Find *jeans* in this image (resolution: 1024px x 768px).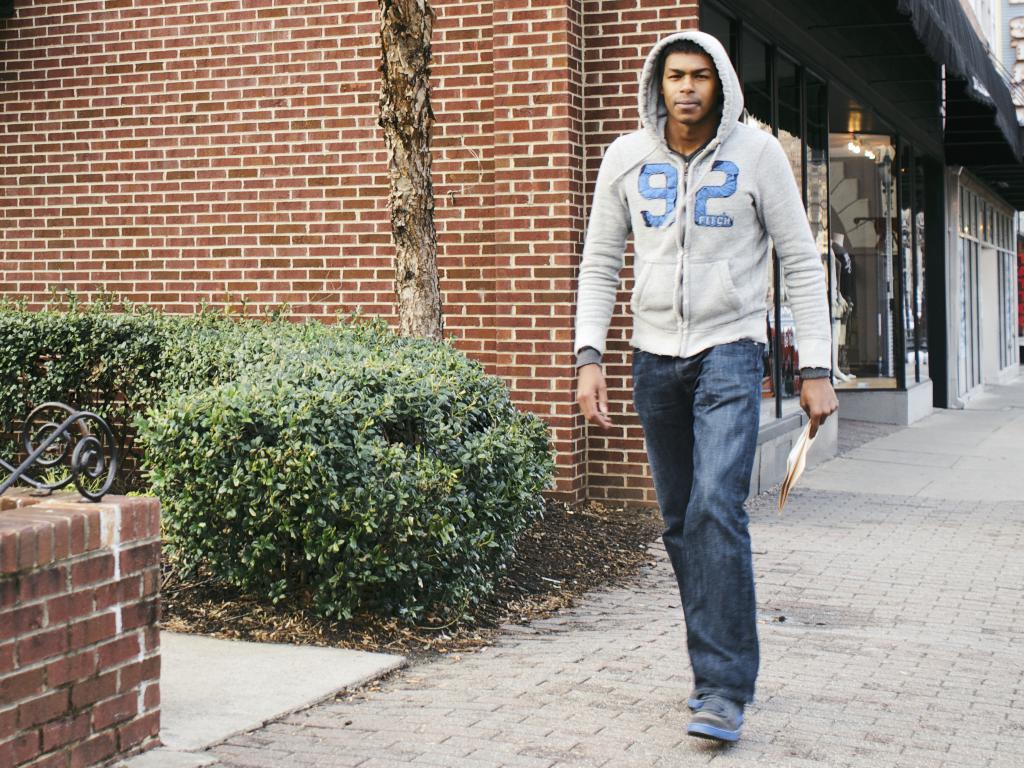
[626,327,788,742].
